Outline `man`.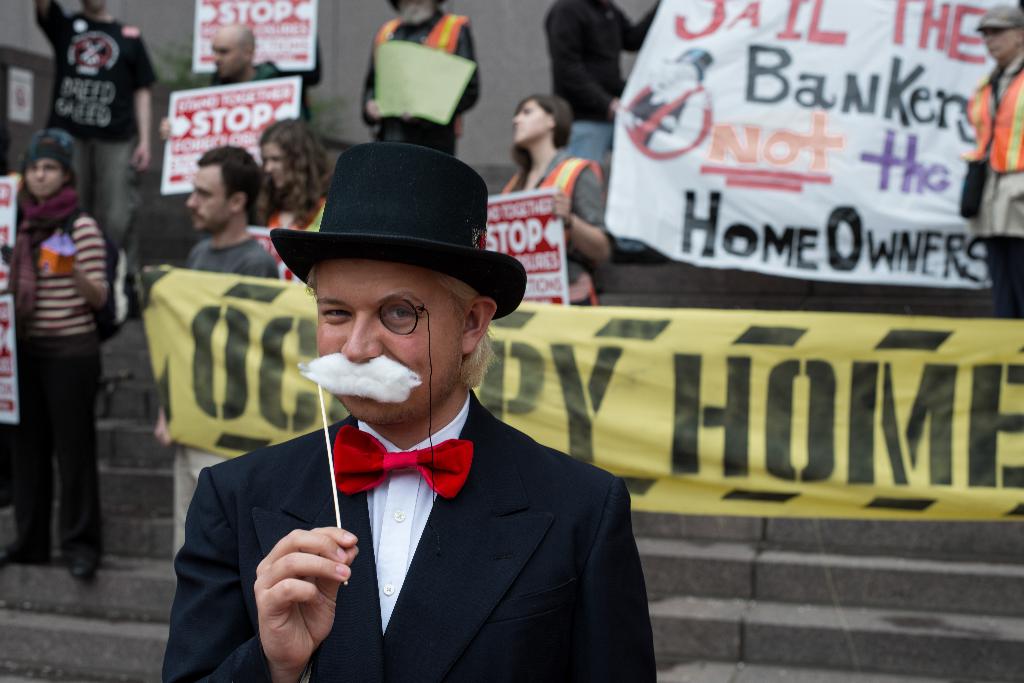
Outline: bbox=(168, 184, 659, 670).
